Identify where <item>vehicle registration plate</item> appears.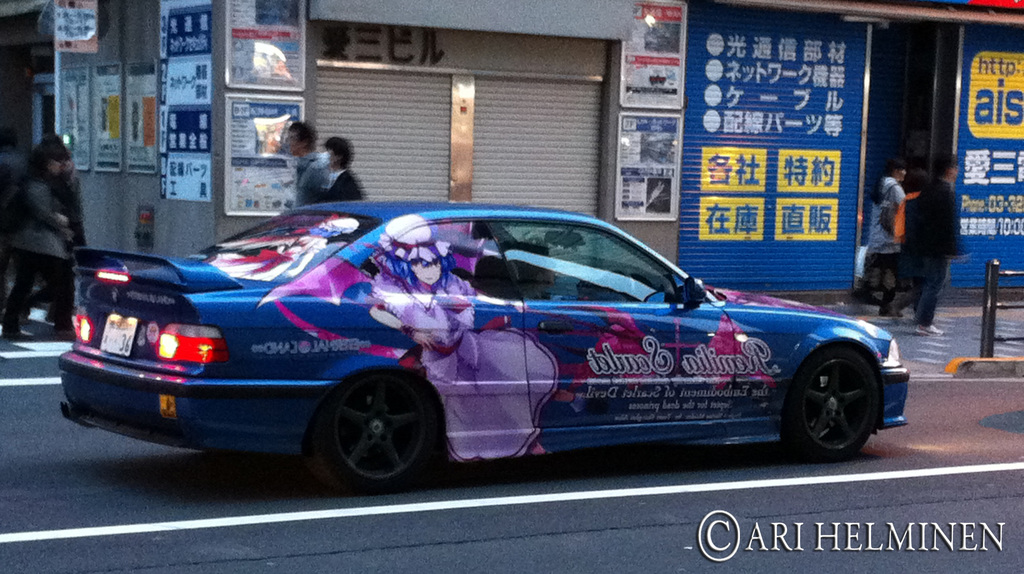
Appears at bbox(97, 312, 141, 352).
